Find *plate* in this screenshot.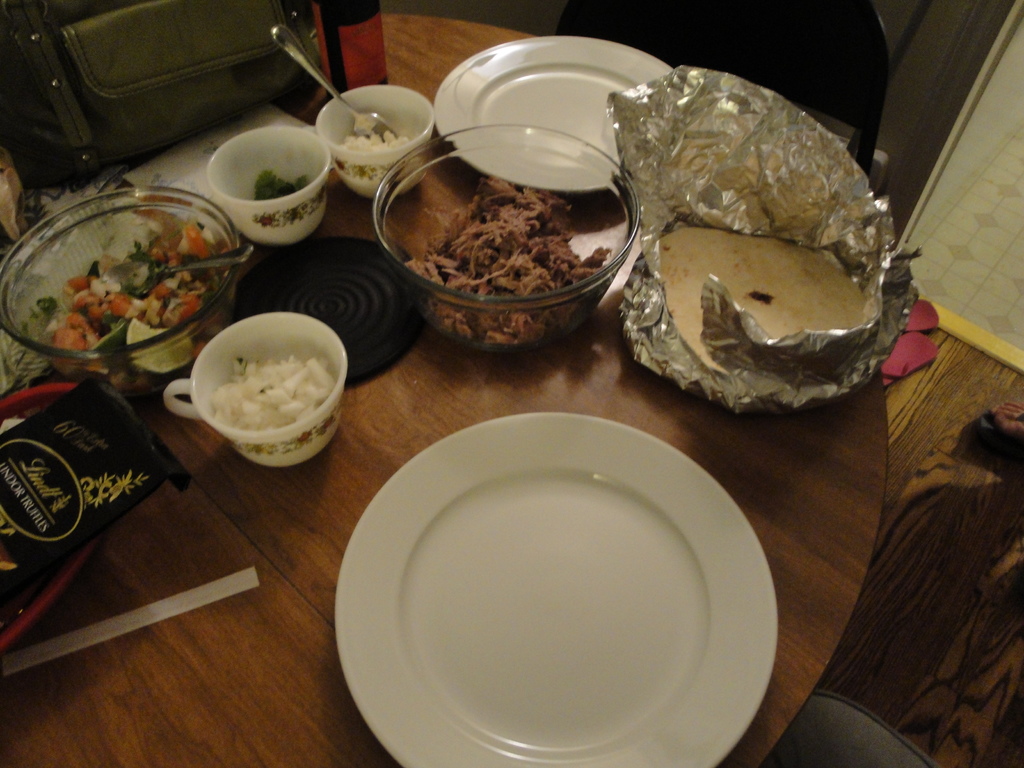
The bounding box for *plate* is select_region(433, 36, 677, 198).
